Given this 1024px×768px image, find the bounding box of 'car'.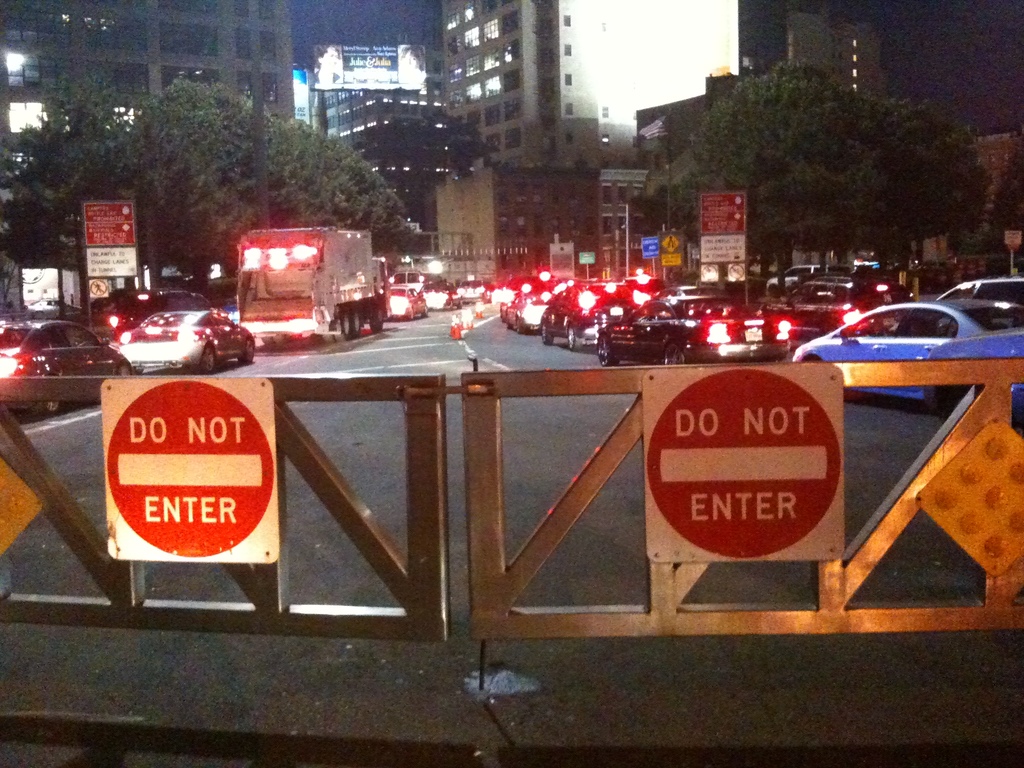
bbox=(389, 285, 426, 319).
